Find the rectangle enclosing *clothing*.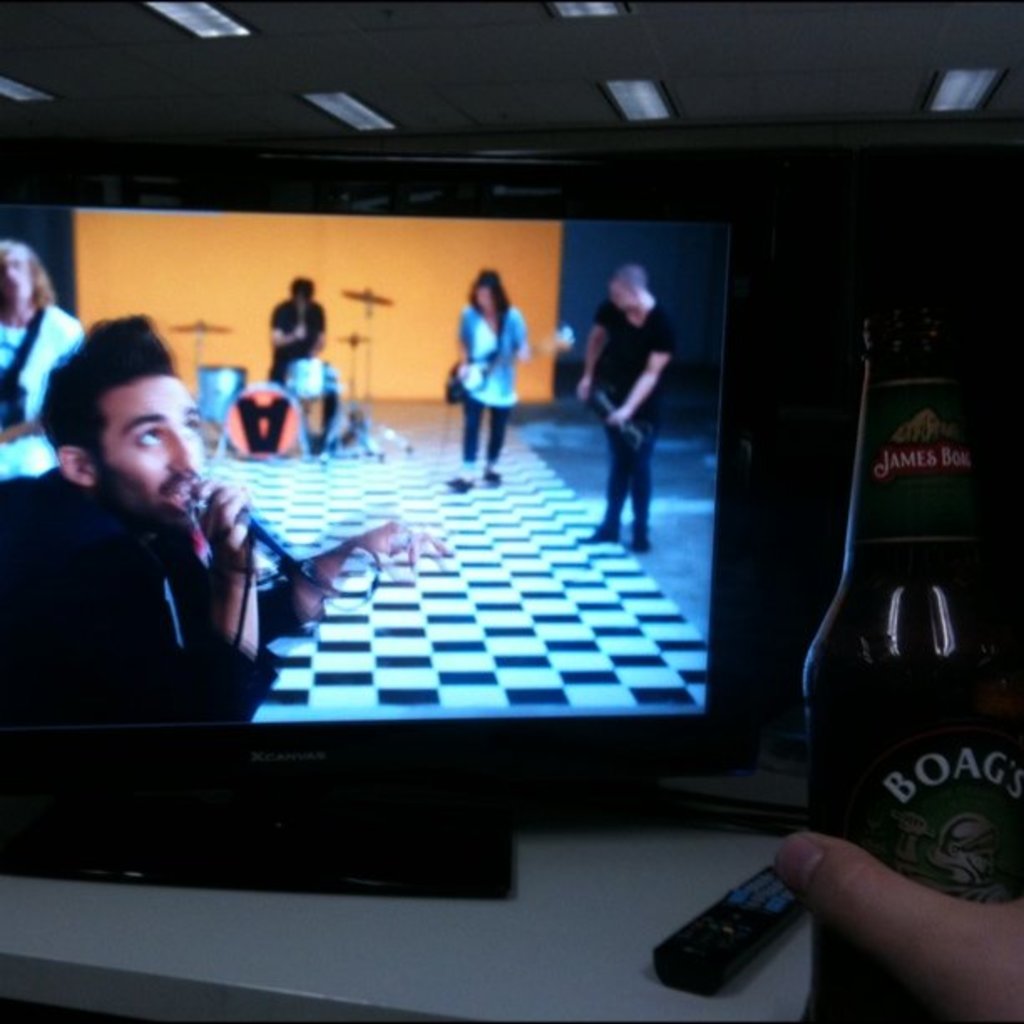
[left=278, top=286, right=330, bottom=395].
